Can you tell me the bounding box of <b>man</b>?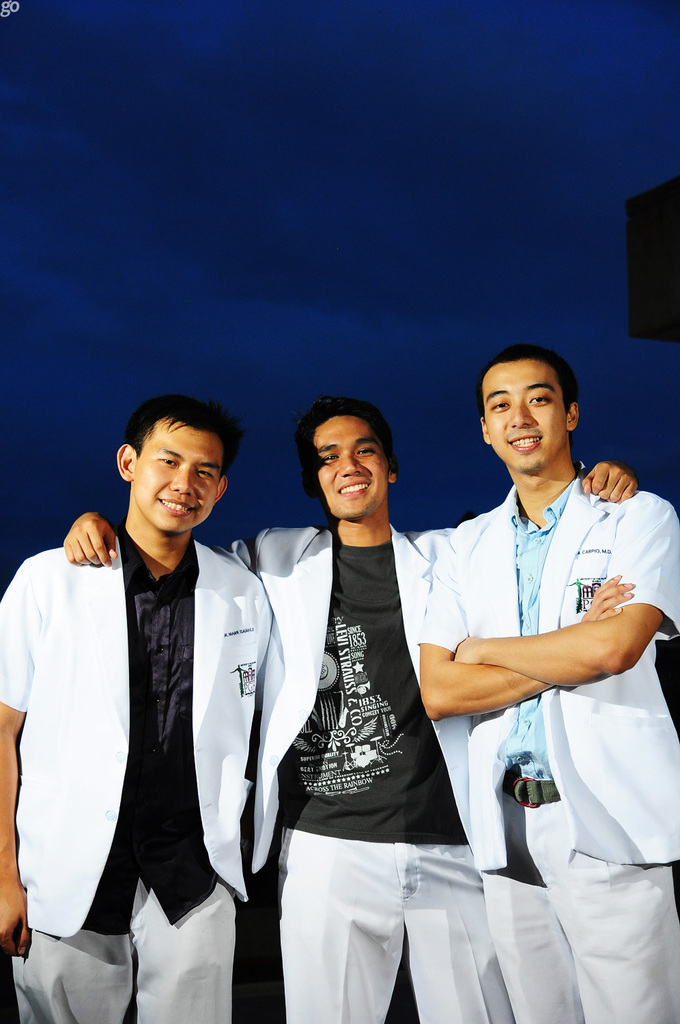
64, 396, 642, 1023.
